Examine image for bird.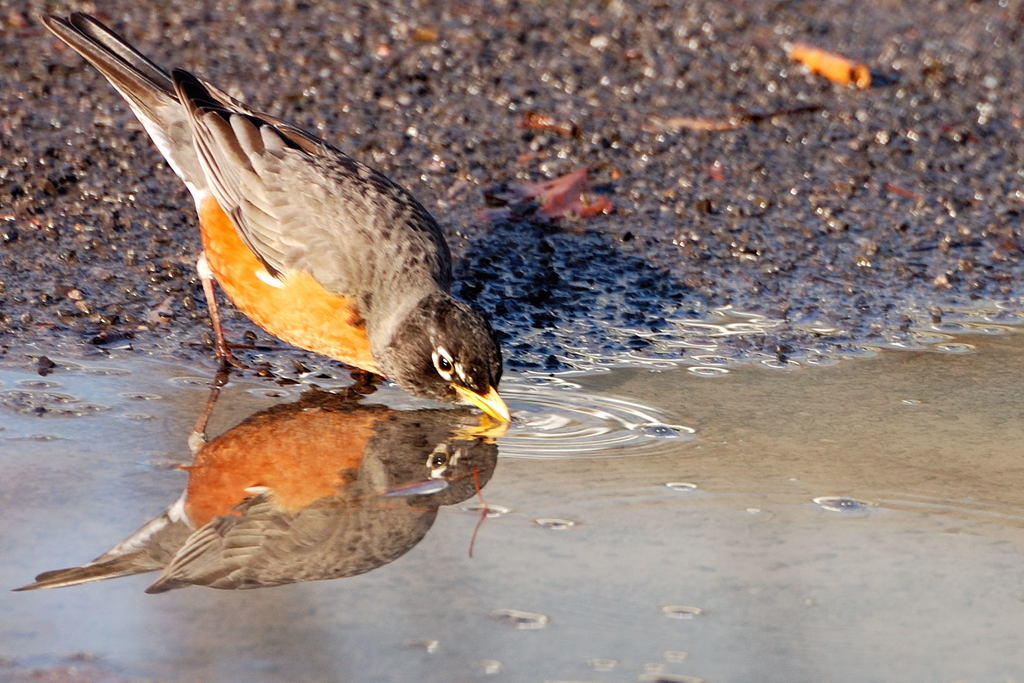
Examination result: (left=50, top=49, right=483, bottom=440).
